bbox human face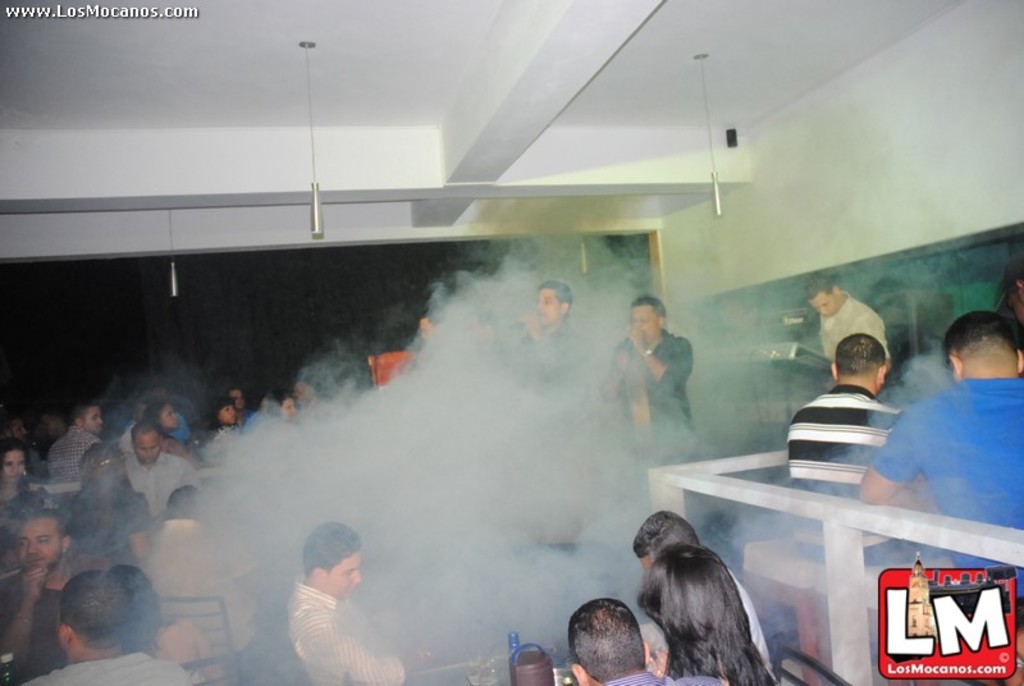
box=[20, 522, 63, 572]
